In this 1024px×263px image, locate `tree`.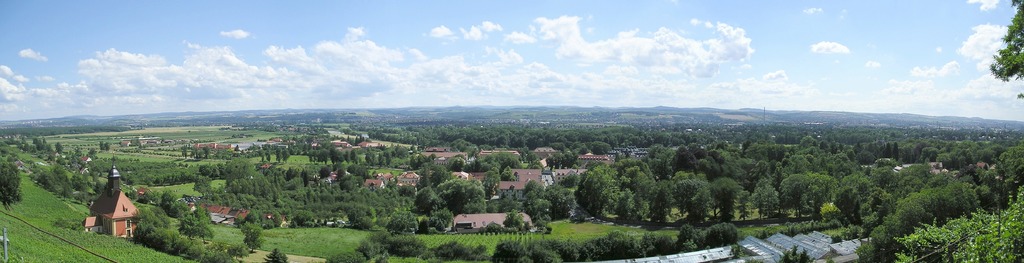
Bounding box: bbox=[705, 221, 739, 246].
